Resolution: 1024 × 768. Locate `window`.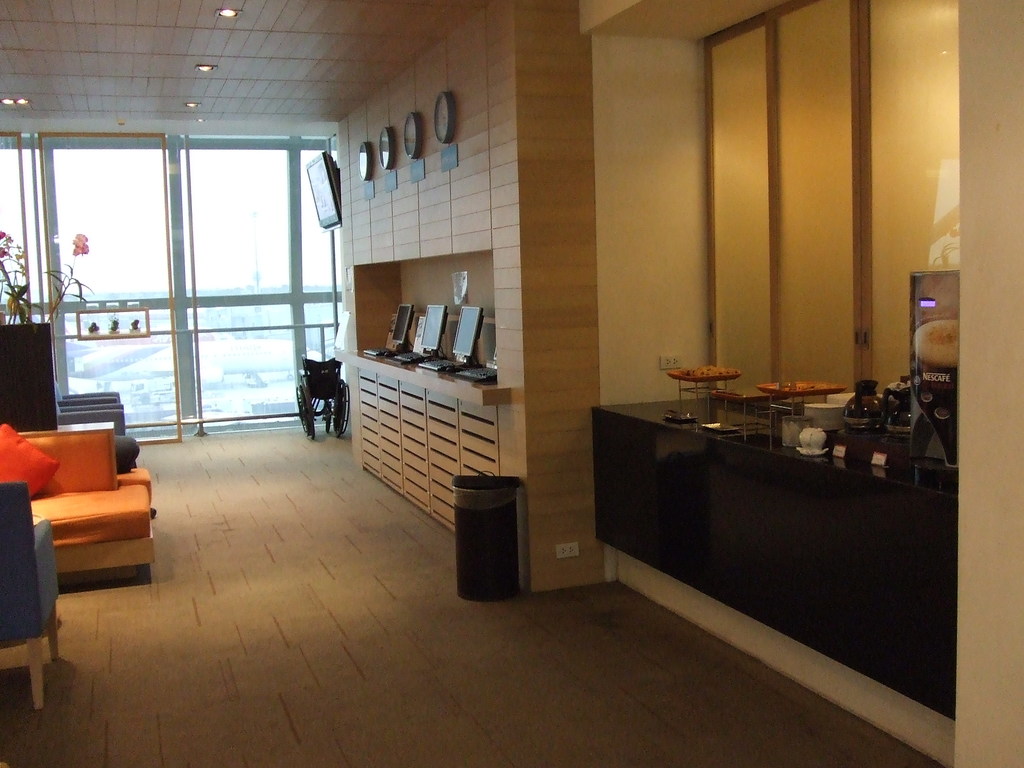
<region>0, 132, 47, 321</region>.
